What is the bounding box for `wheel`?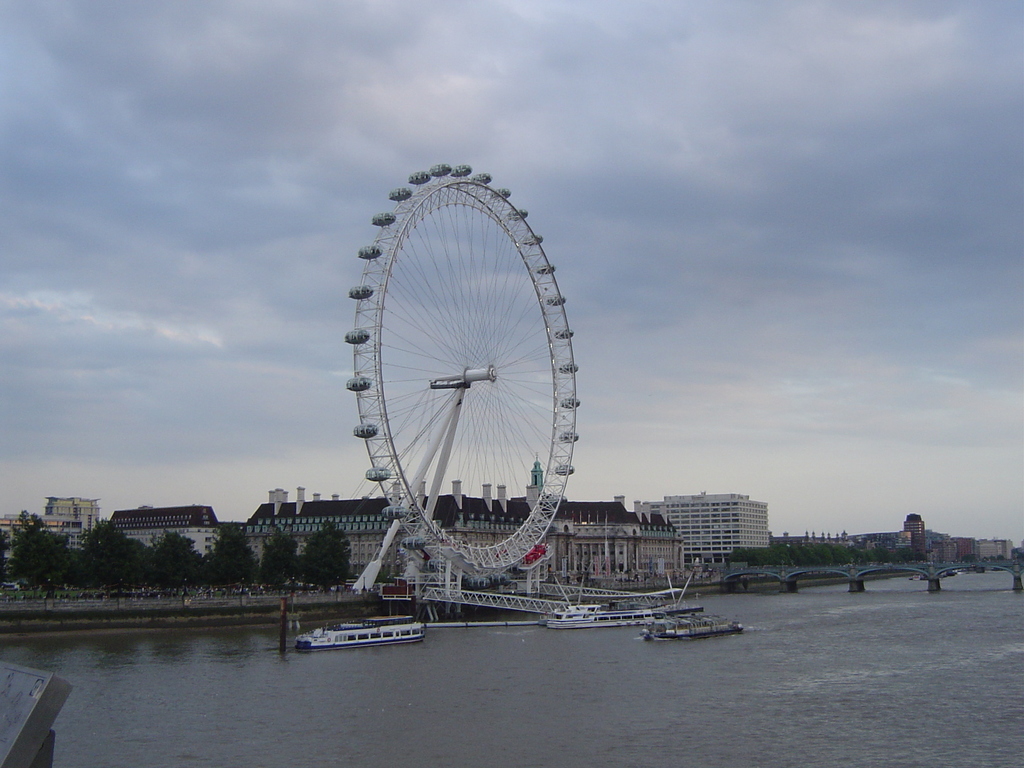
<region>343, 148, 585, 573</region>.
